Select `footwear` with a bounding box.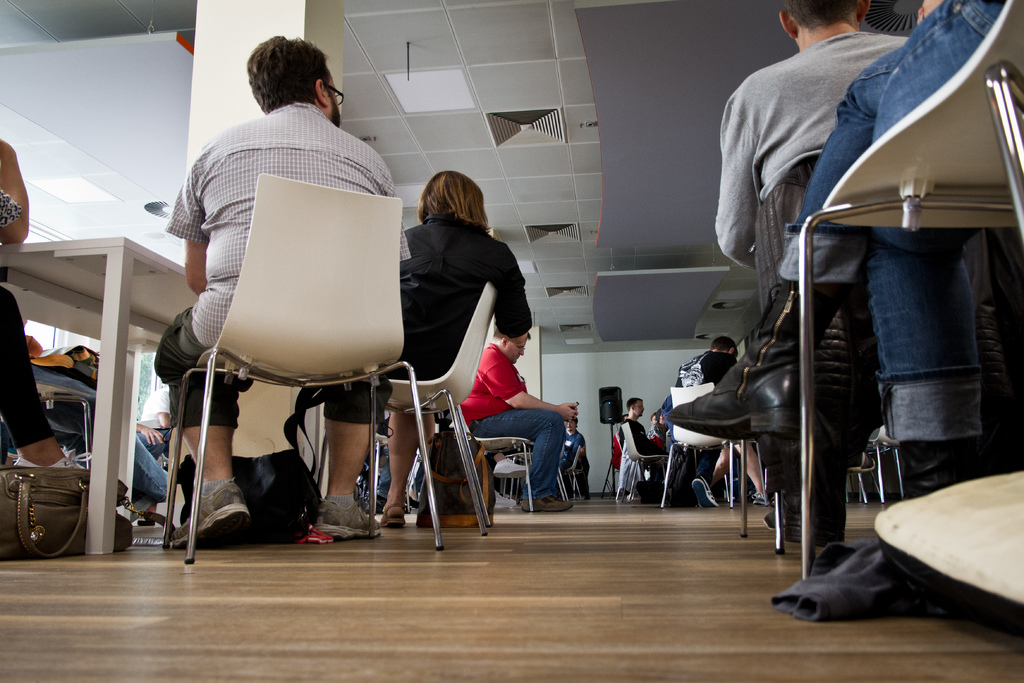
<box>381,502,406,528</box>.
